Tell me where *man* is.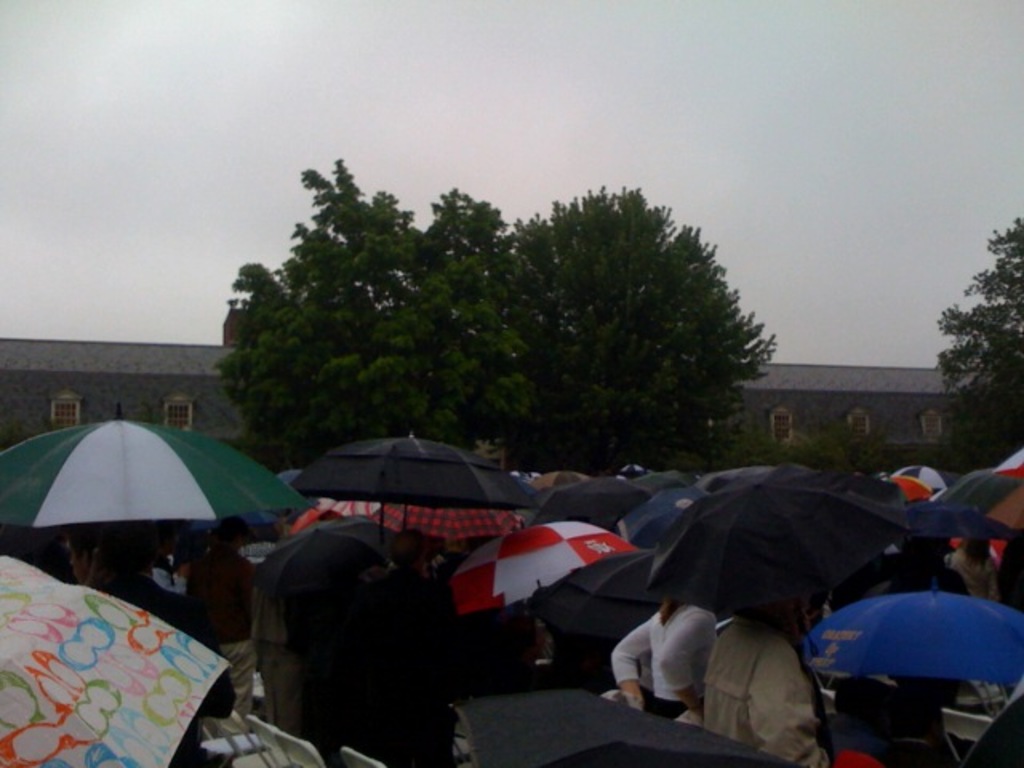
*man* is at (179, 514, 262, 734).
